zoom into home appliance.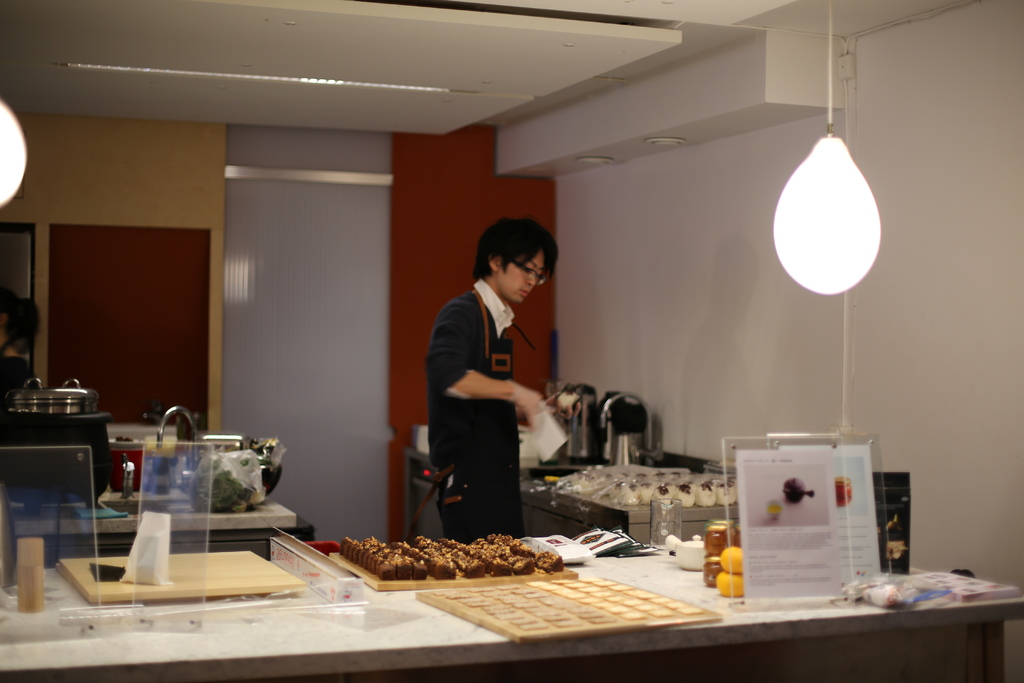
Zoom target: left=397, top=445, right=446, bottom=545.
